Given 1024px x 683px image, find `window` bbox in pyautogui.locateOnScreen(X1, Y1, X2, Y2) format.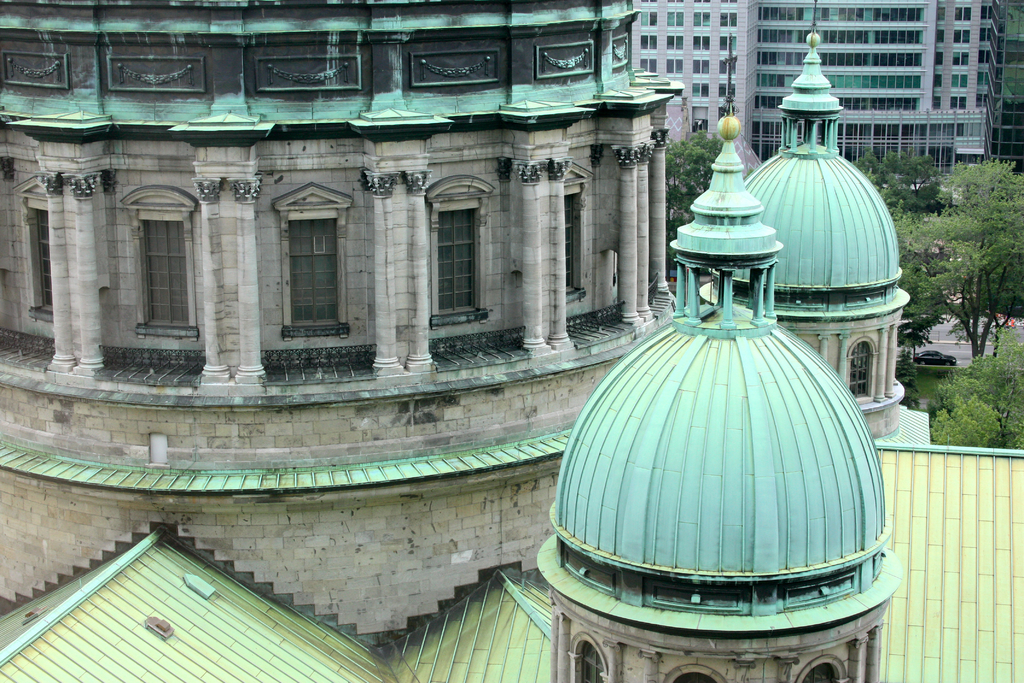
pyautogui.locateOnScreen(950, 95, 967, 109).
